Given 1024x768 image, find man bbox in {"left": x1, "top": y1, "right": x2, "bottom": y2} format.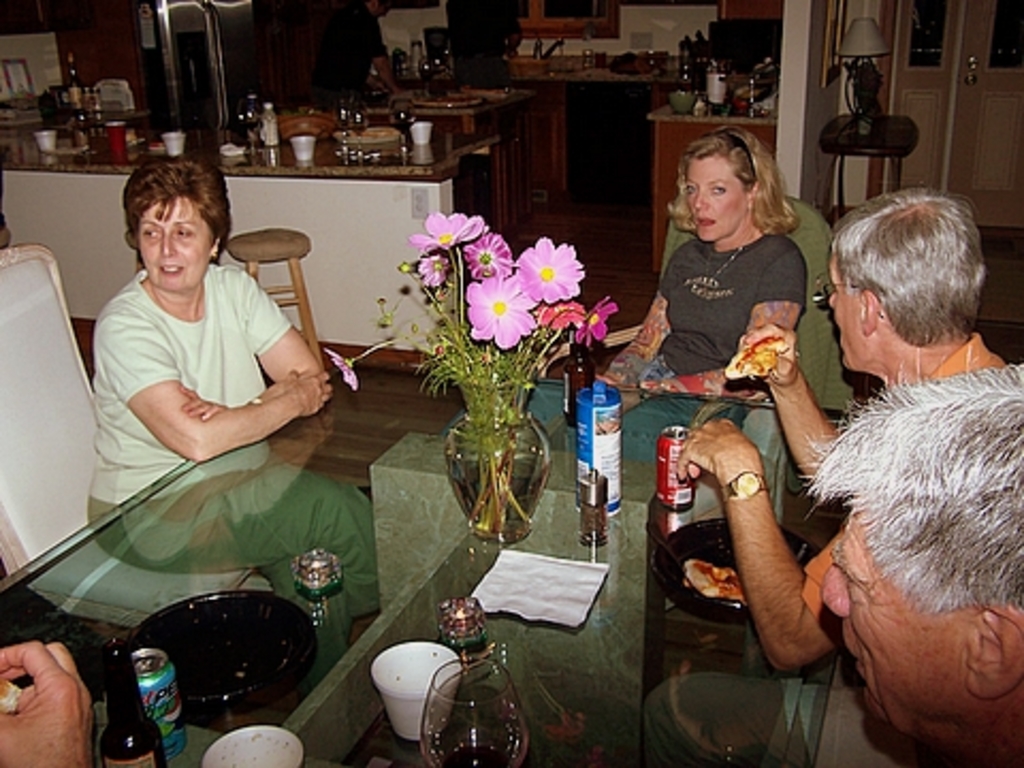
{"left": 284, "top": 0, "right": 399, "bottom": 107}.
